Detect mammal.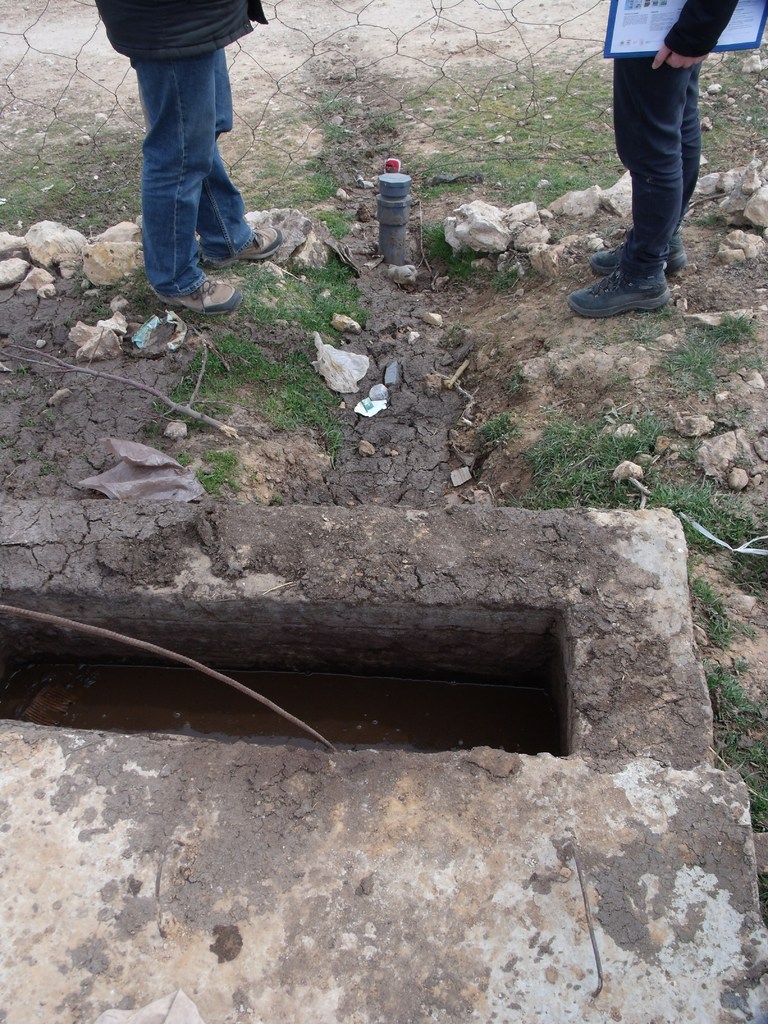
Detected at box=[95, 0, 285, 316].
